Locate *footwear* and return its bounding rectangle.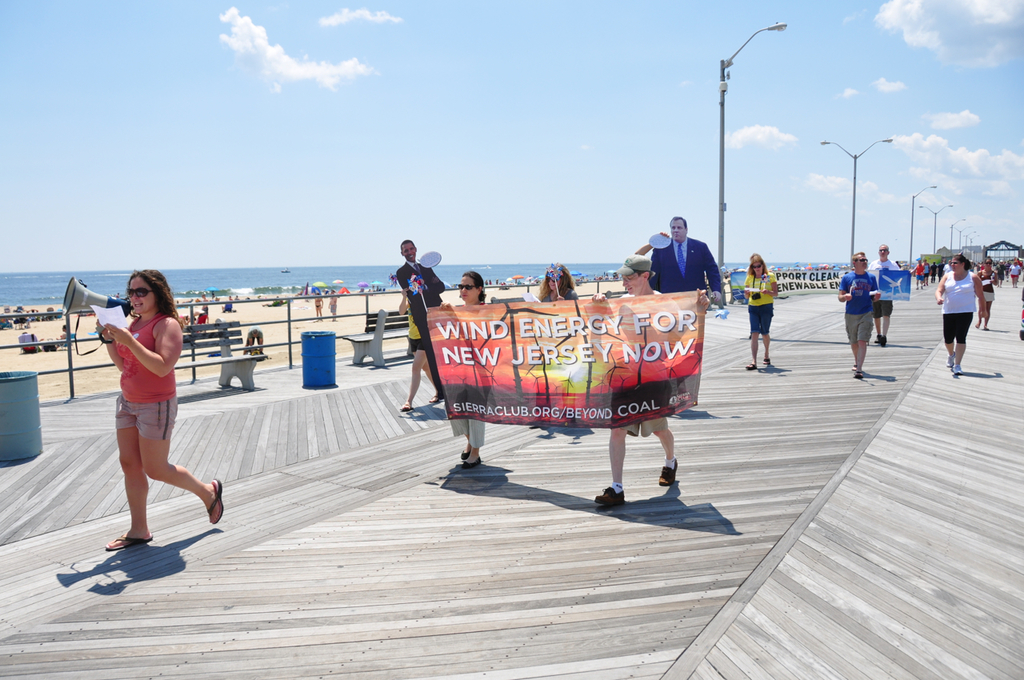
region(854, 370, 864, 378).
